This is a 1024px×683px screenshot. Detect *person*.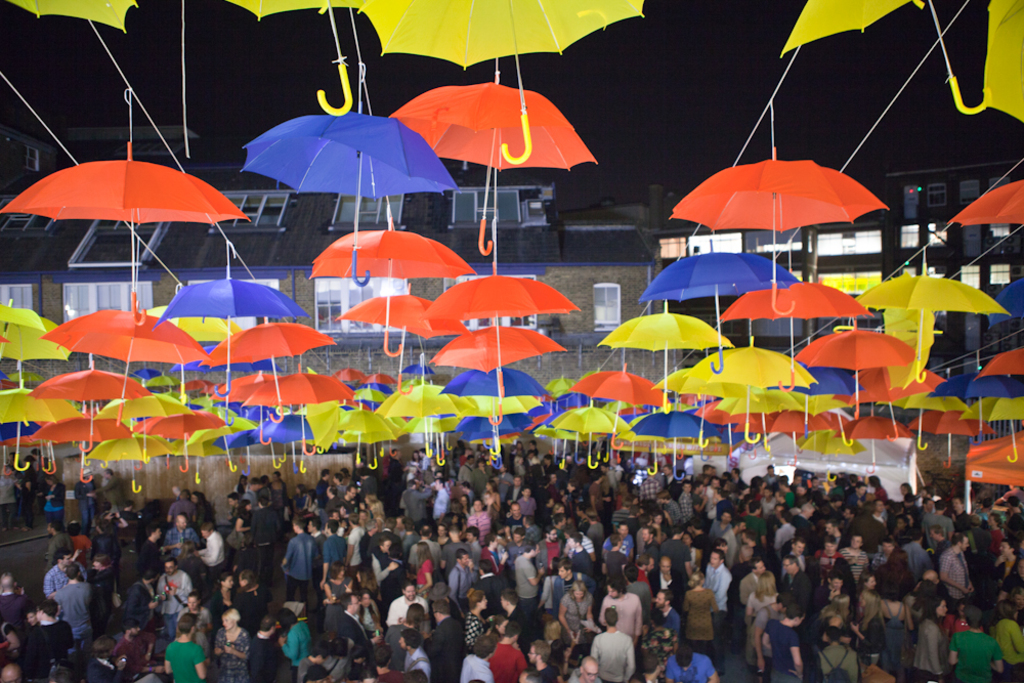
bbox=[646, 609, 676, 681].
